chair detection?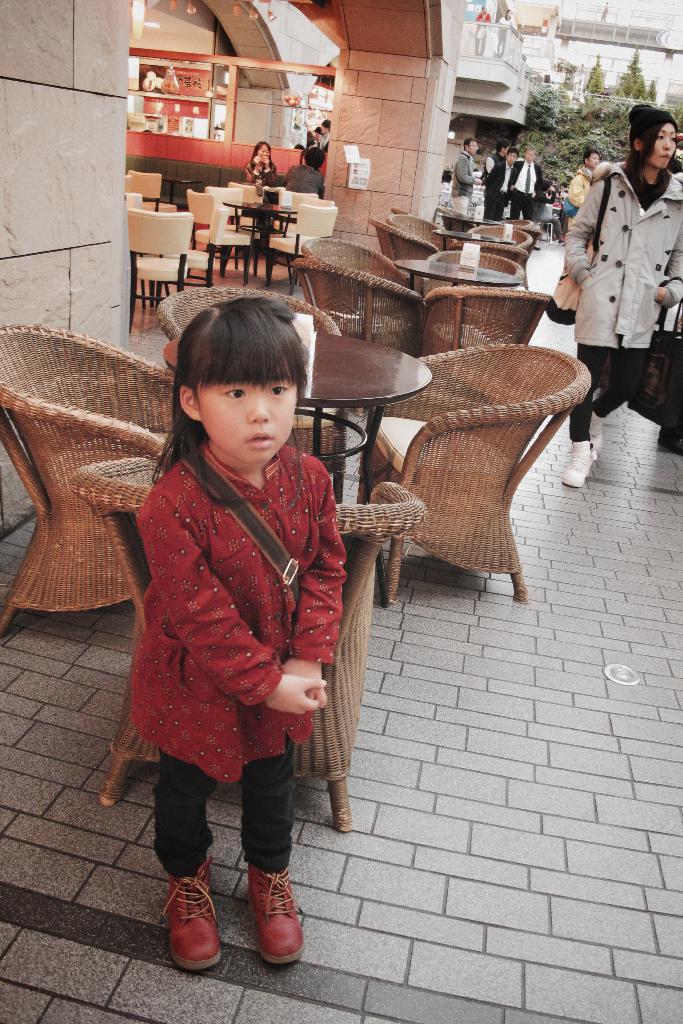
BBox(152, 288, 342, 505)
